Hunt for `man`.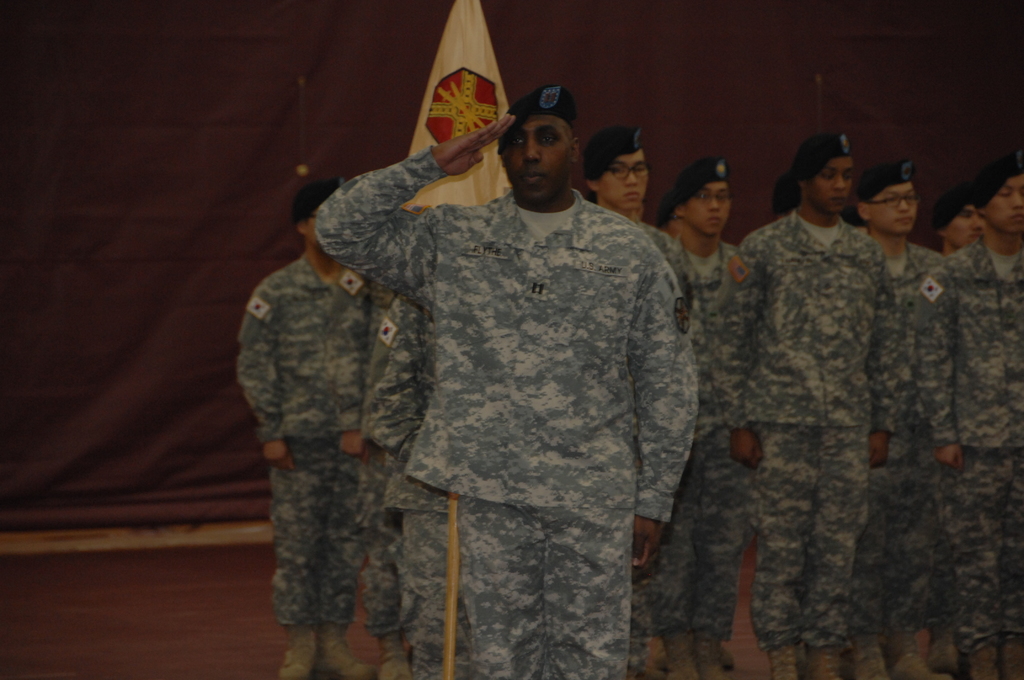
Hunted down at select_region(915, 152, 1023, 679).
